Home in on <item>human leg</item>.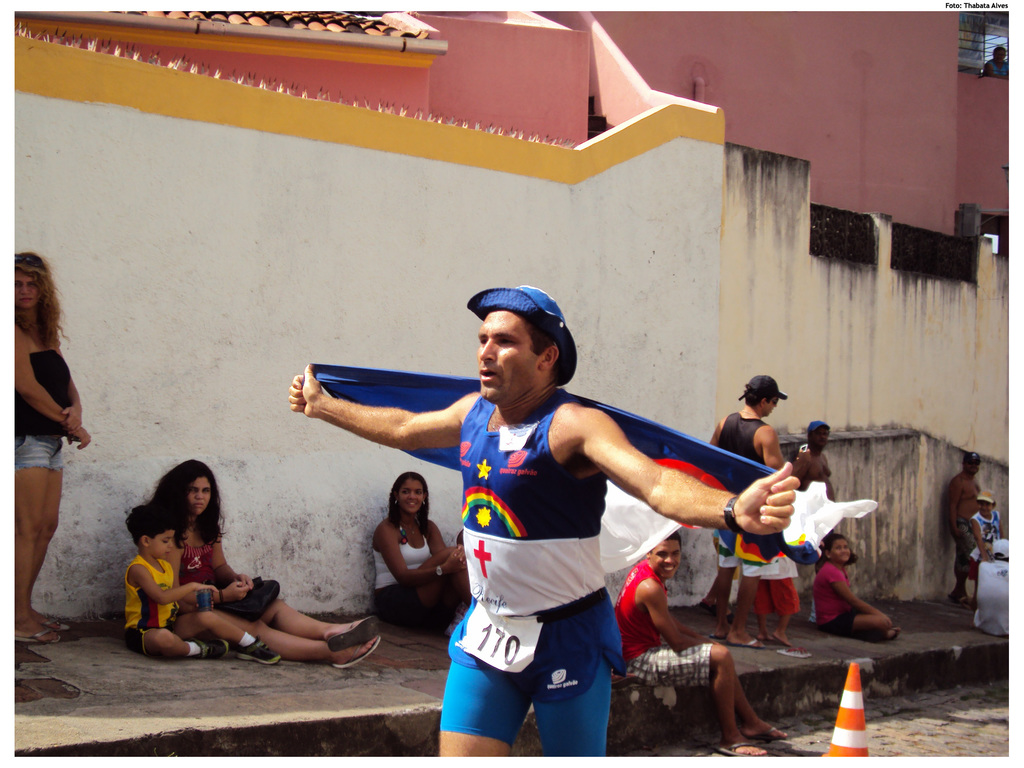
Homed in at <bbox>770, 561, 788, 644</bbox>.
